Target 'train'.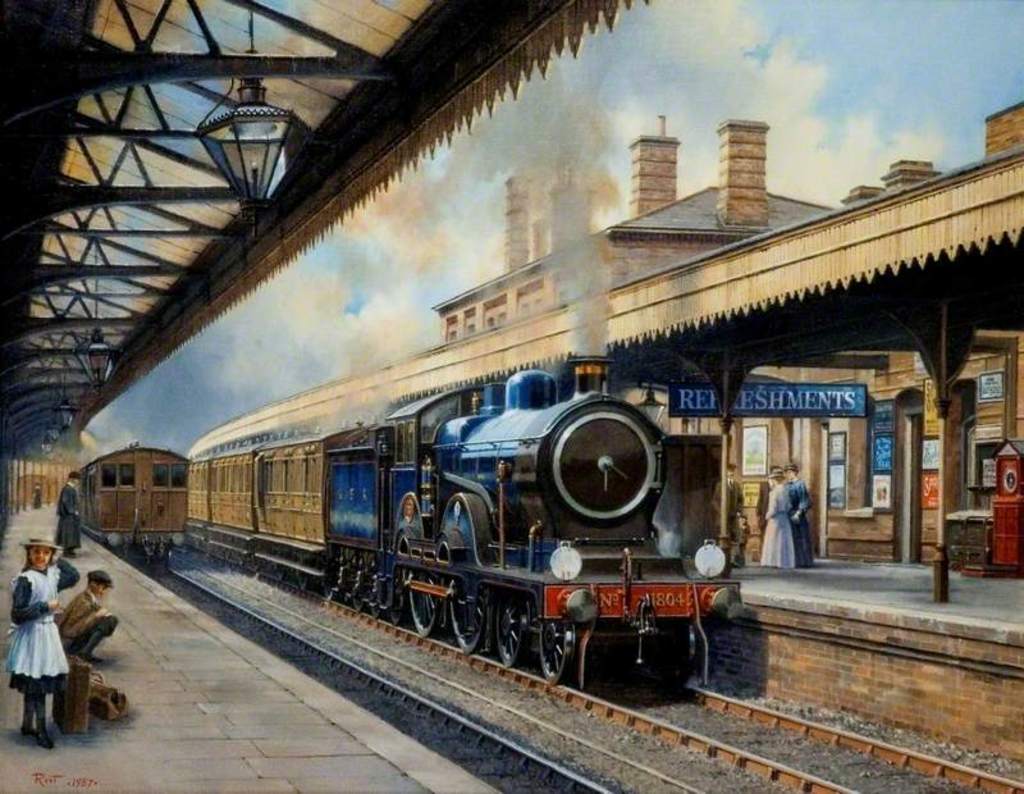
Target region: [192, 350, 739, 684].
